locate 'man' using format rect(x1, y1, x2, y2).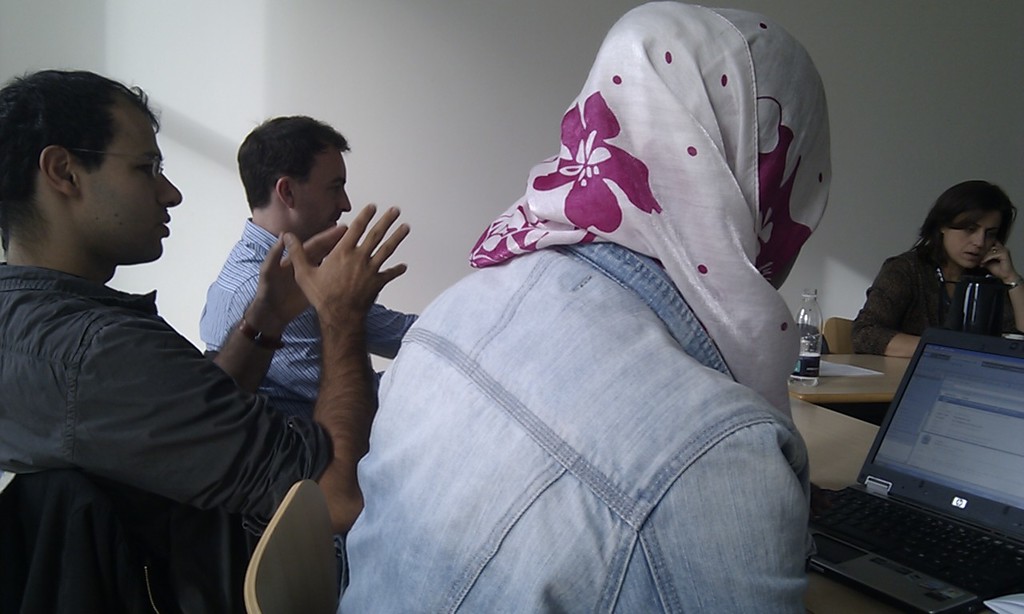
rect(186, 114, 419, 404).
